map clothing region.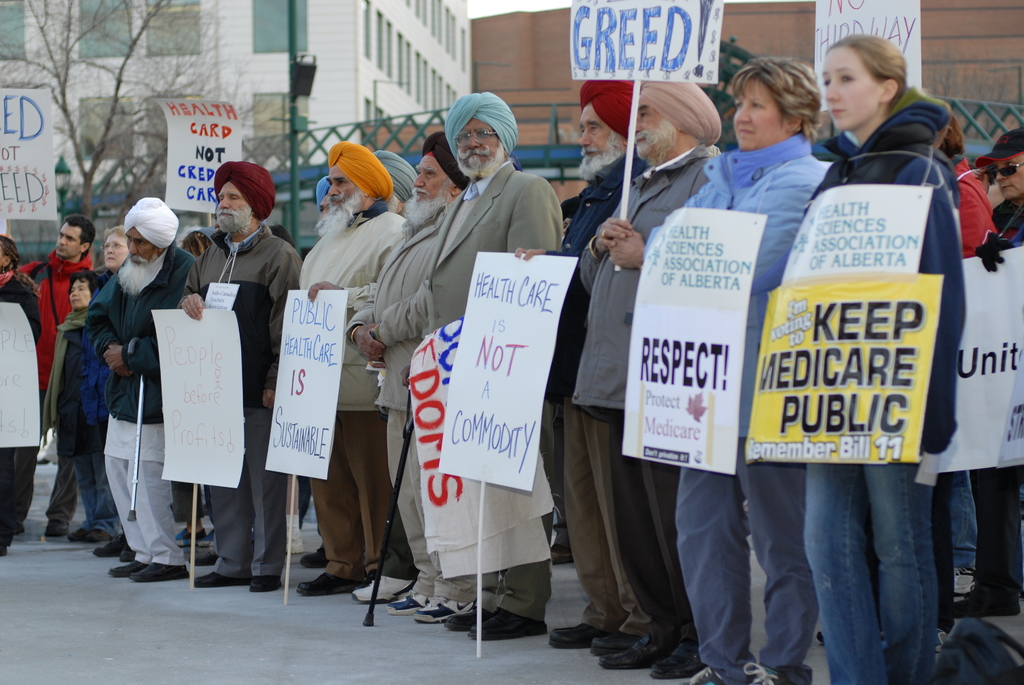
Mapped to bbox(549, 134, 660, 630).
